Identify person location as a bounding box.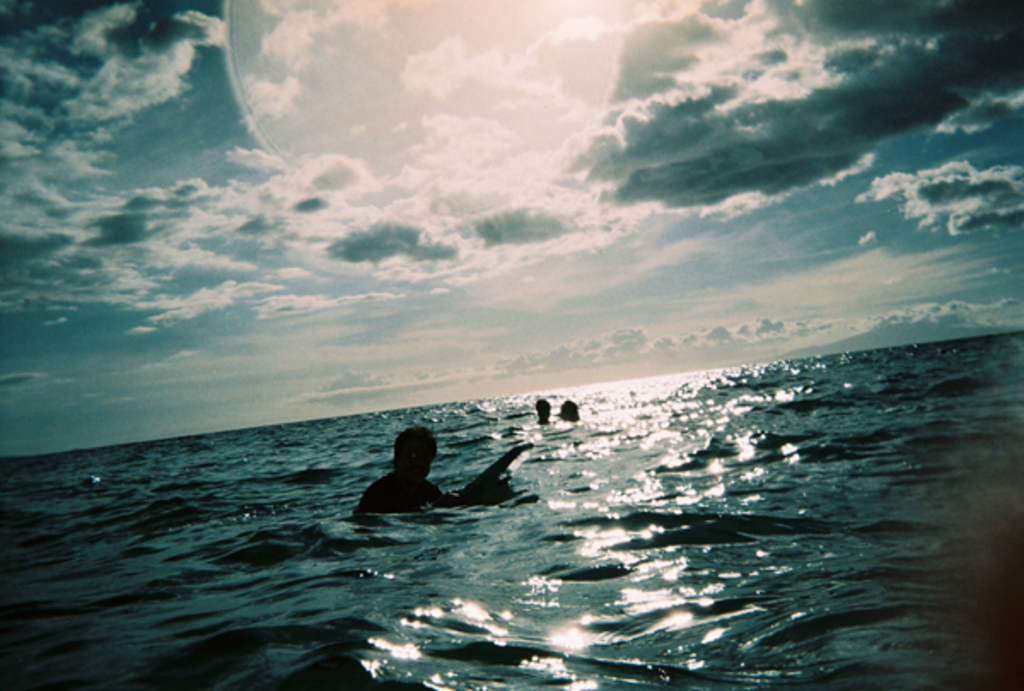
{"x1": 355, "y1": 416, "x2": 466, "y2": 529}.
